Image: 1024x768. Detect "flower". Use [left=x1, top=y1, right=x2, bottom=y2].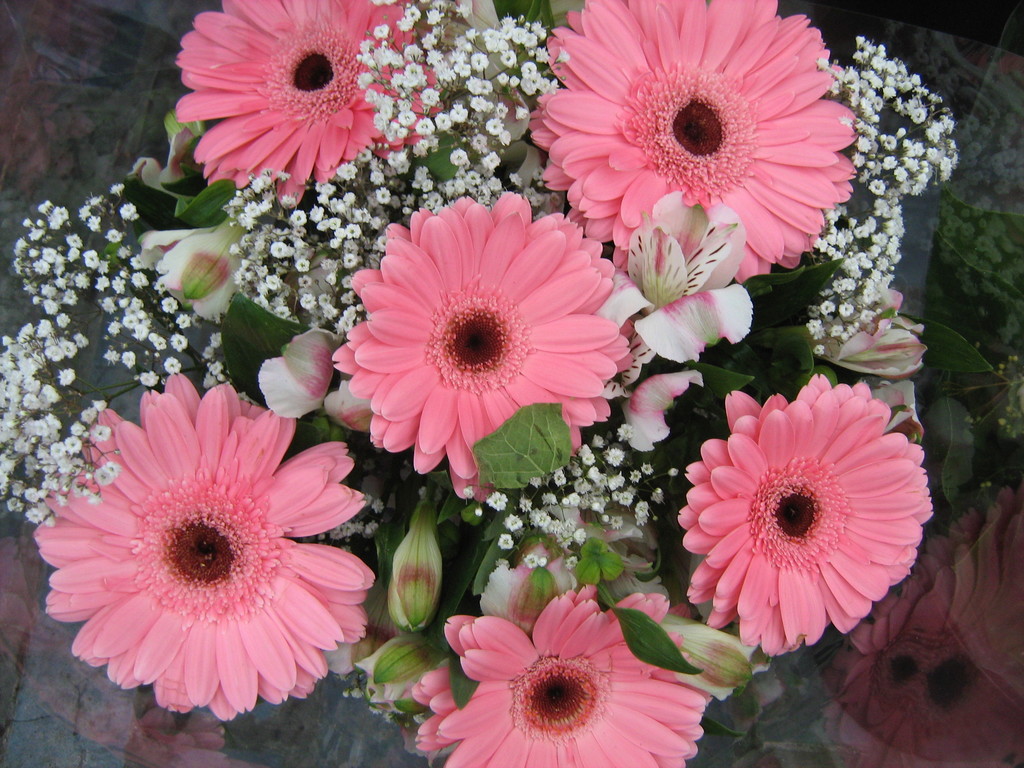
[left=24, top=365, right=377, bottom=714].
